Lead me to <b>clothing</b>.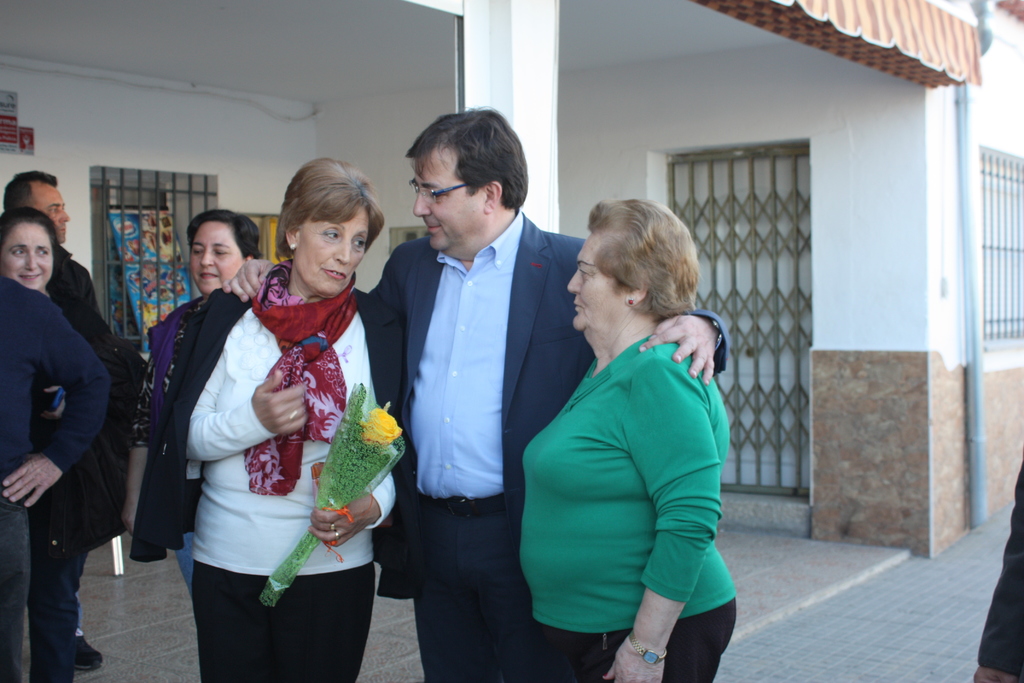
Lead to {"x1": 0, "y1": 269, "x2": 121, "y2": 682}.
